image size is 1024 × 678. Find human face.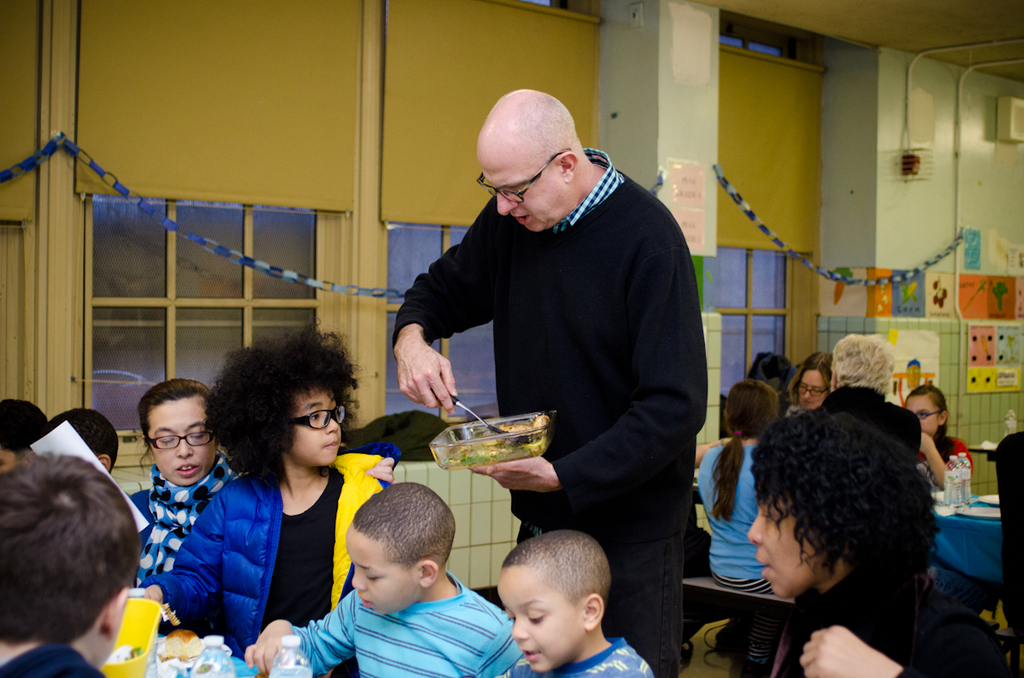
(left=282, top=383, right=346, bottom=466).
